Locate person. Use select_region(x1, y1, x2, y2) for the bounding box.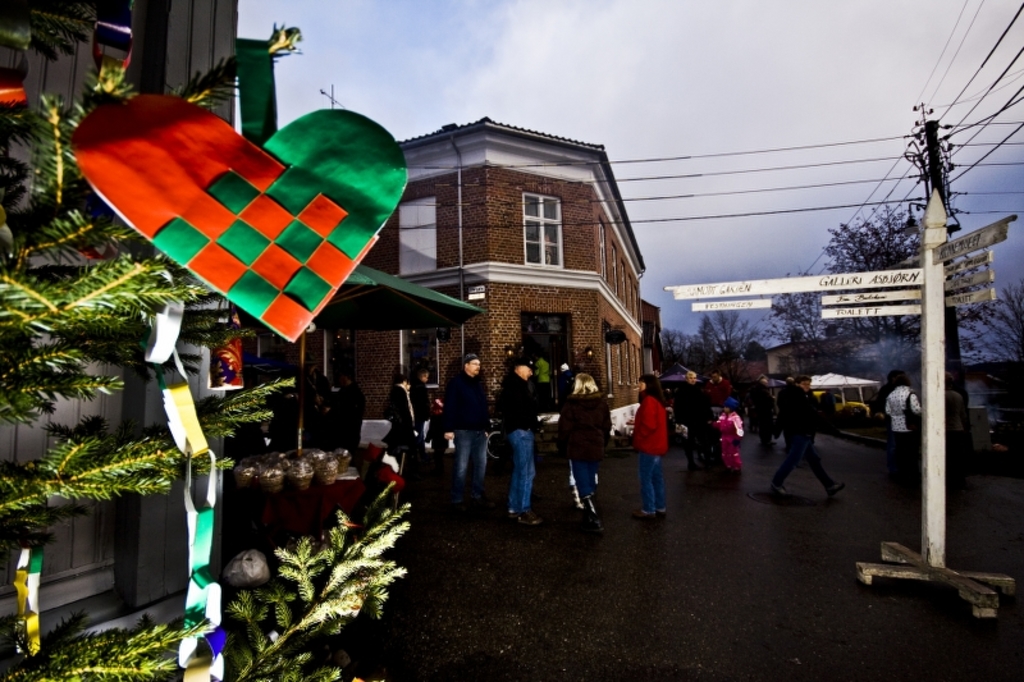
select_region(759, 372, 841, 499).
